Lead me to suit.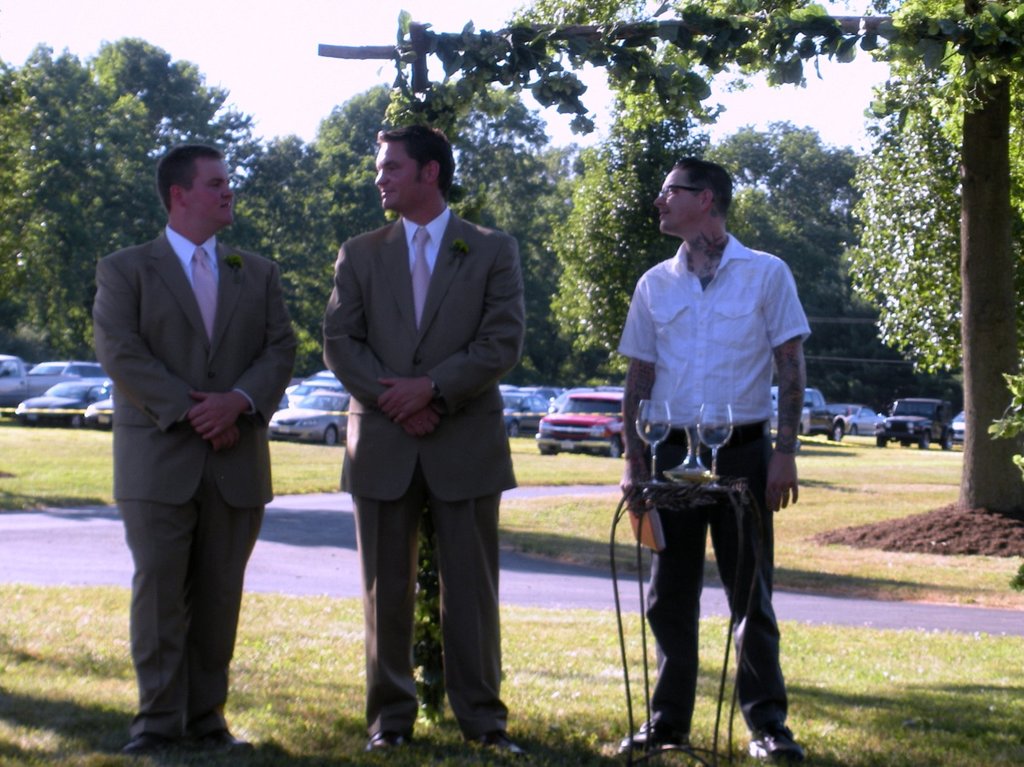
Lead to [318,121,529,745].
